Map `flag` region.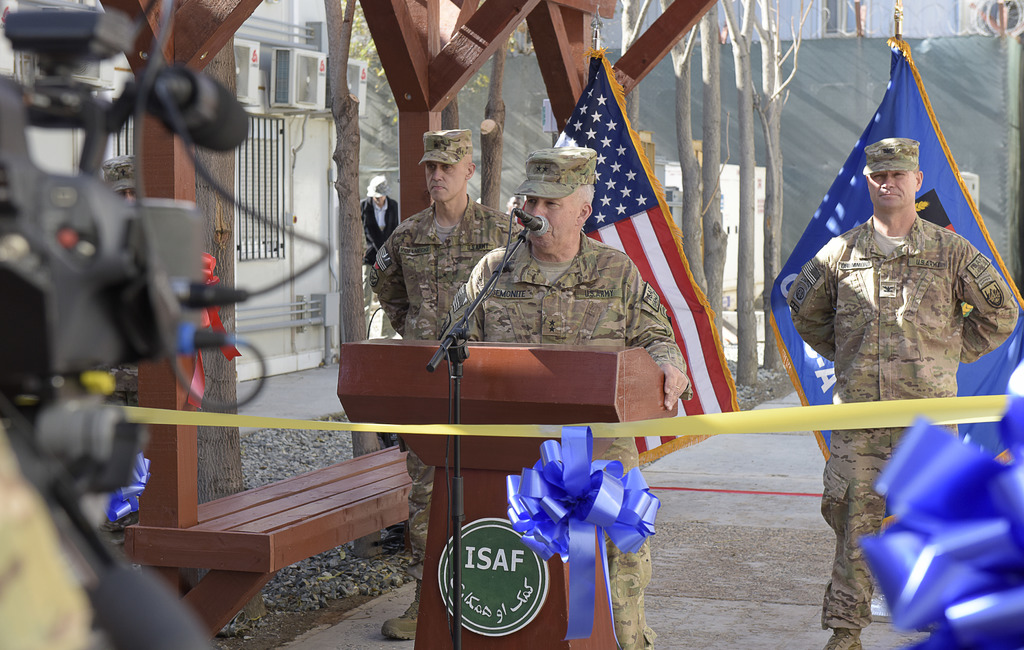
Mapped to left=582, top=84, right=727, bottom=423.
